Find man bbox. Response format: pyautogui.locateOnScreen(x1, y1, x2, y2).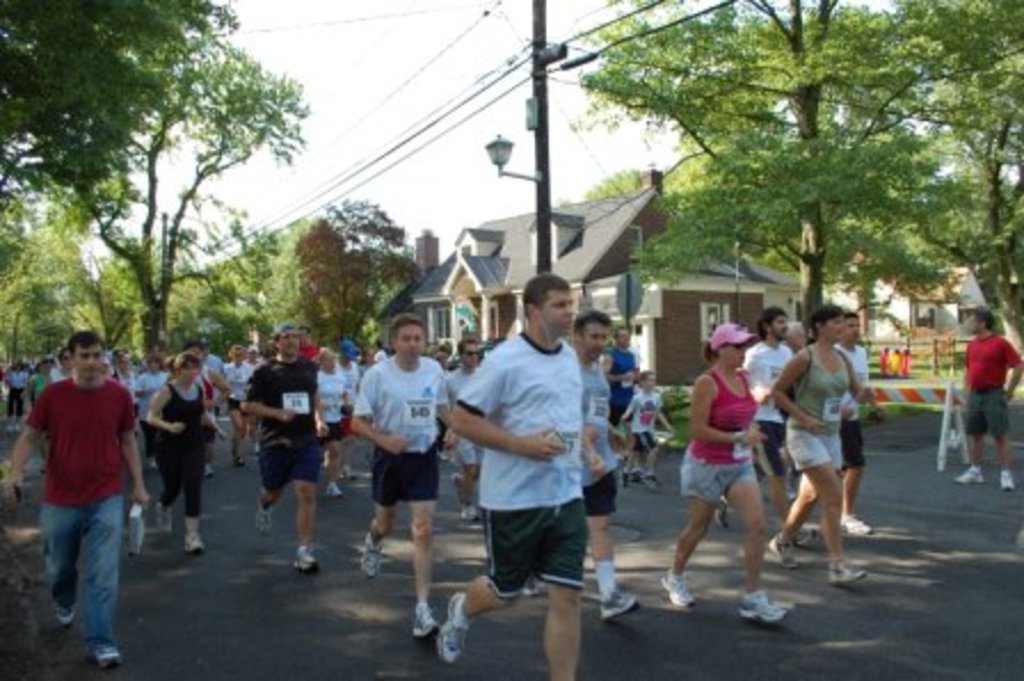
pyautogui.locateOnScreen(329, 309, 466, 640).
